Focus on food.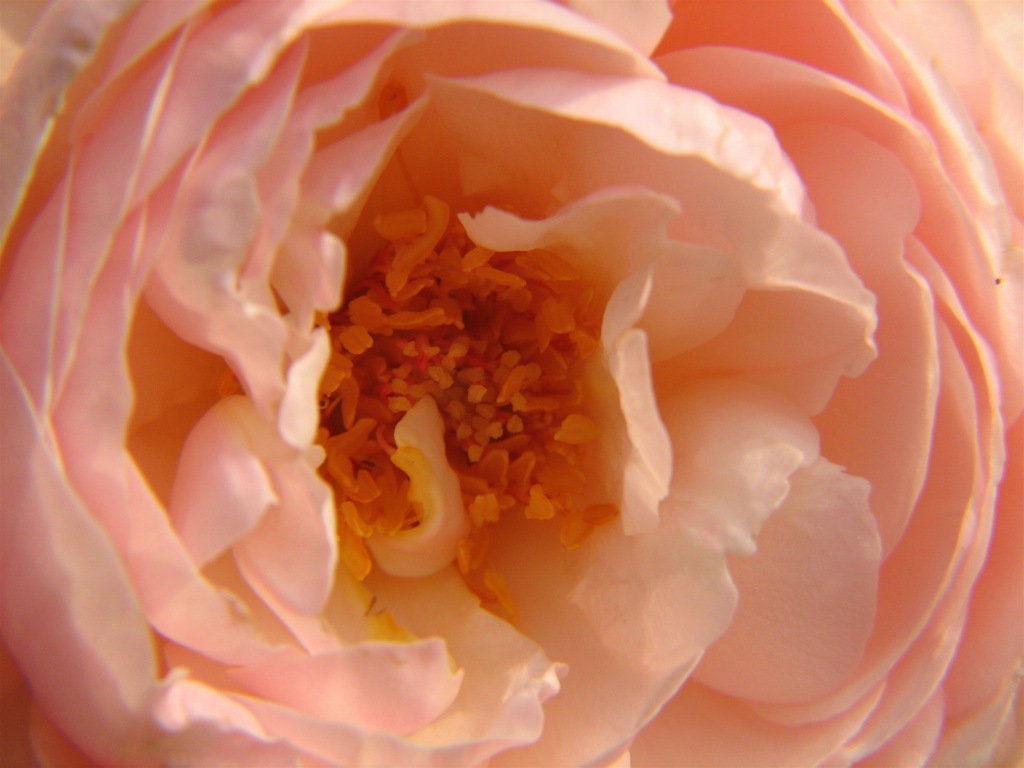
Focused at {"x1": 0, "y1": 0, "x2": 1023, "y2": 767}.
